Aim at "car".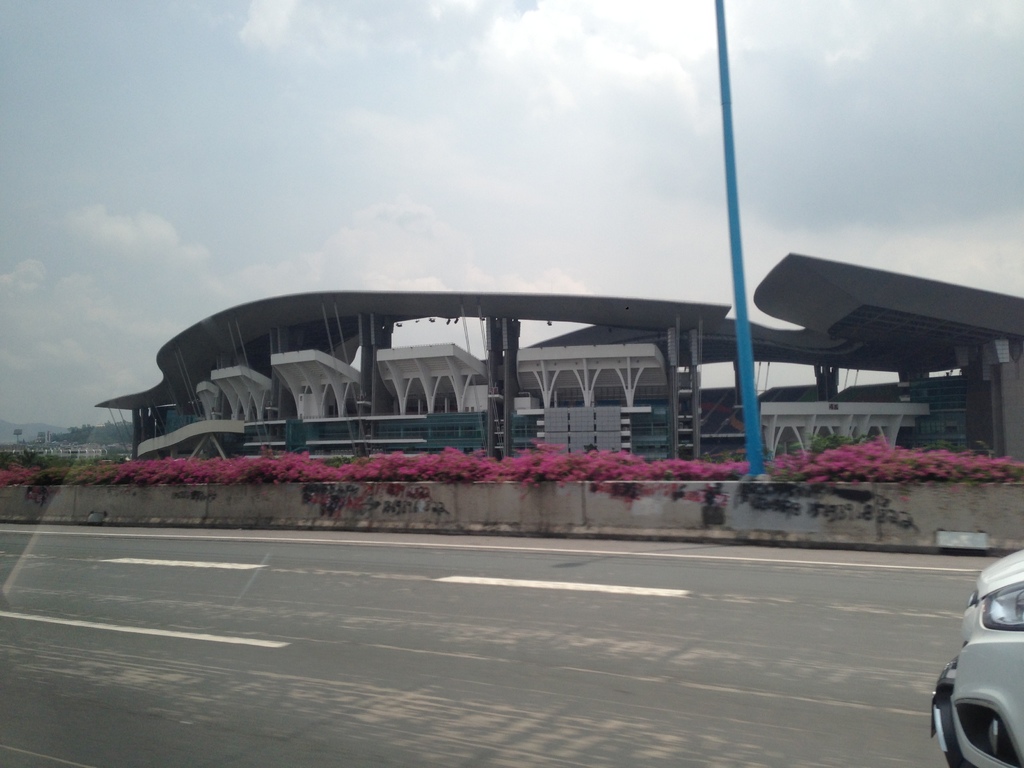
Aimed at <box>929,550,1023,767</box>.
